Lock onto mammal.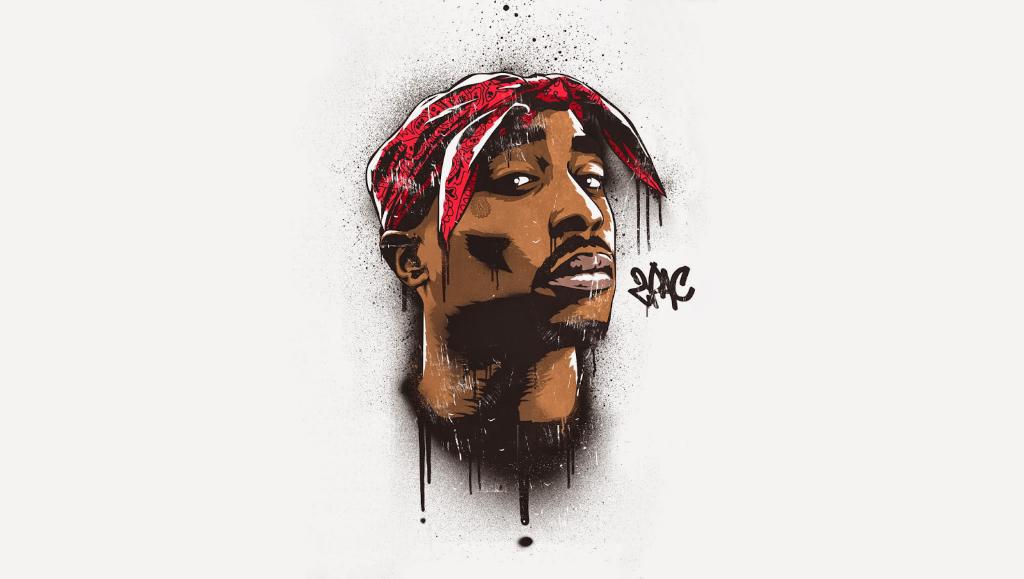
Locked: 381:65:659:530.
